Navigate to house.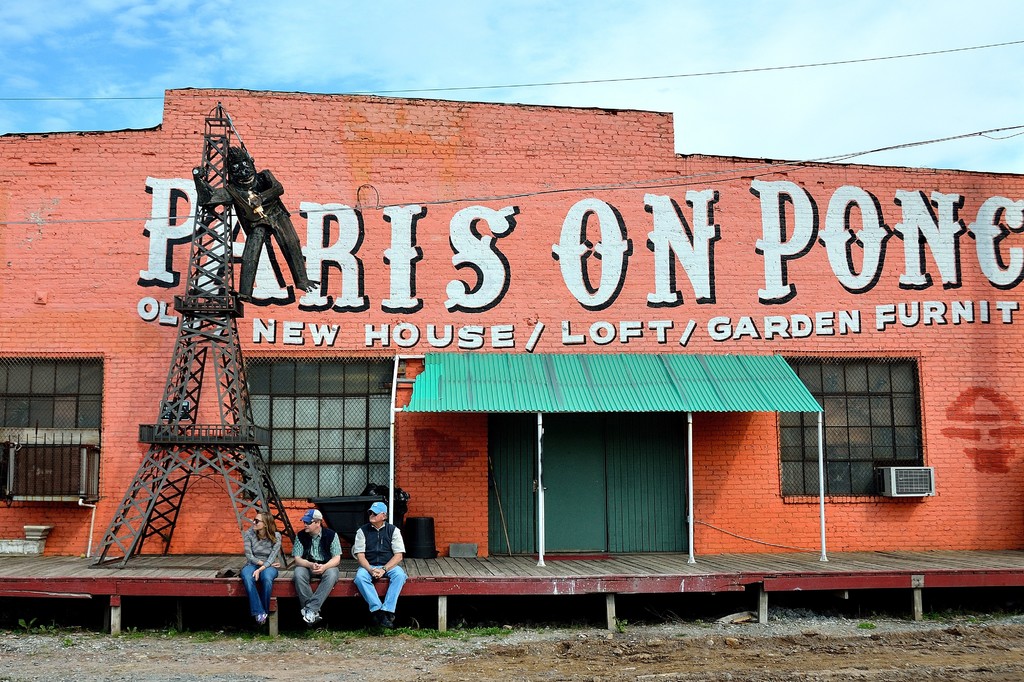
Navigation target: BBox(0, 83, 1023, 639).
